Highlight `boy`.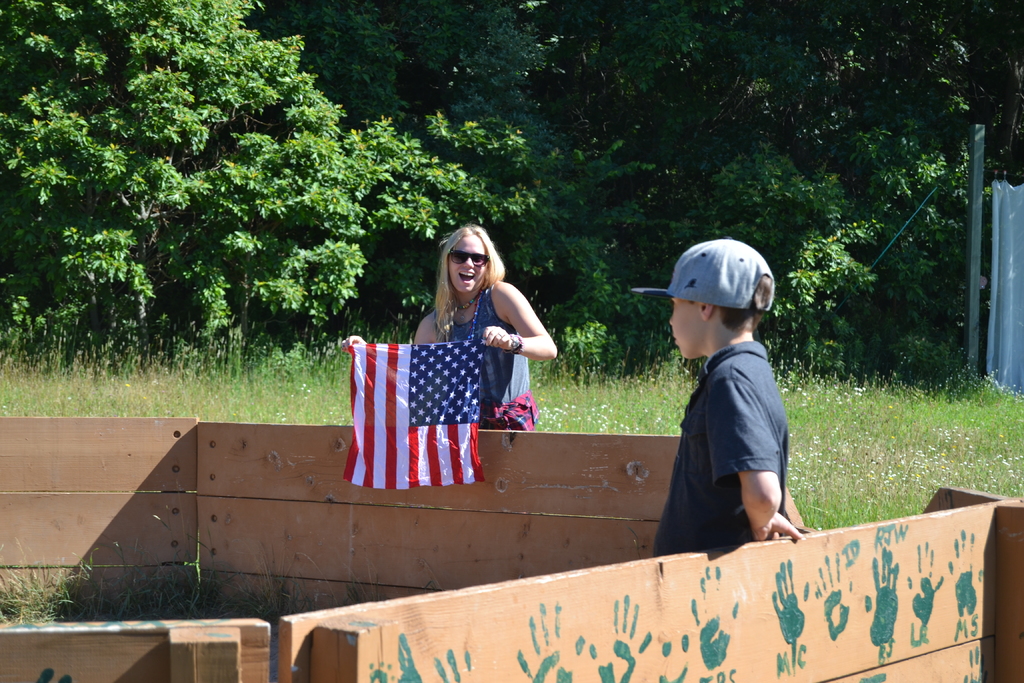
Highlighted region: box=[627, 239, 815, 560].
